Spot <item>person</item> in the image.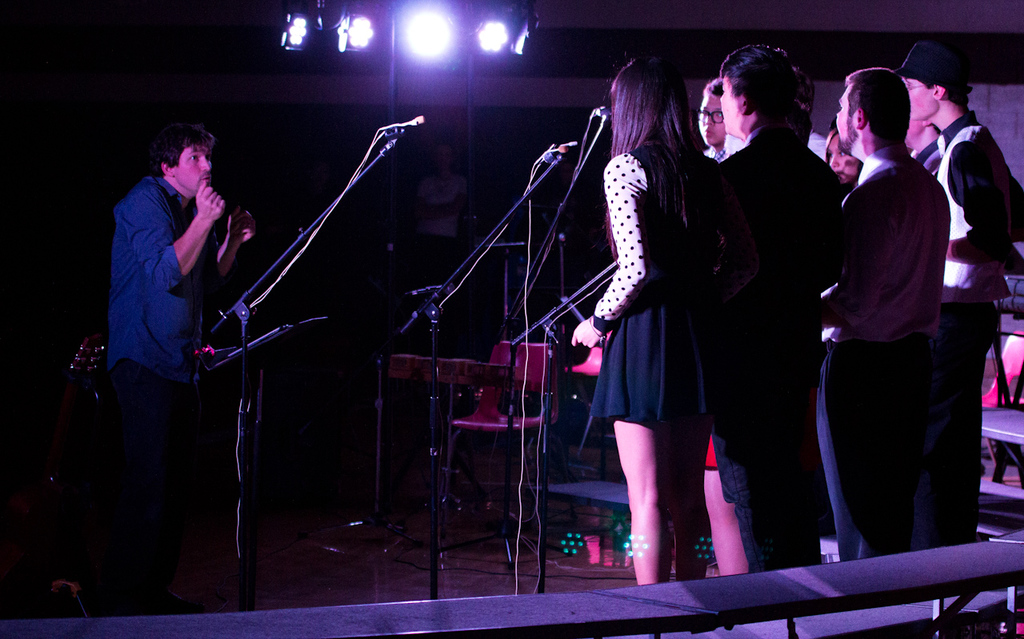
<item>person</item> found at 570, 54, 760, 589.
